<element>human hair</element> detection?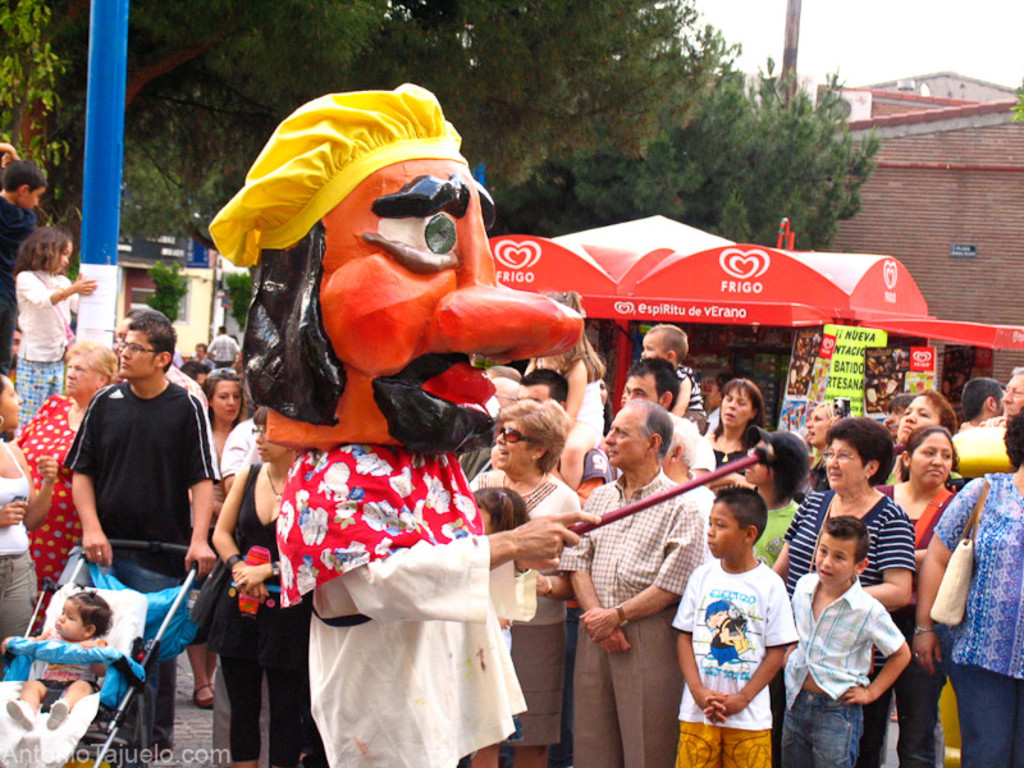
65, 585, 111, 640
